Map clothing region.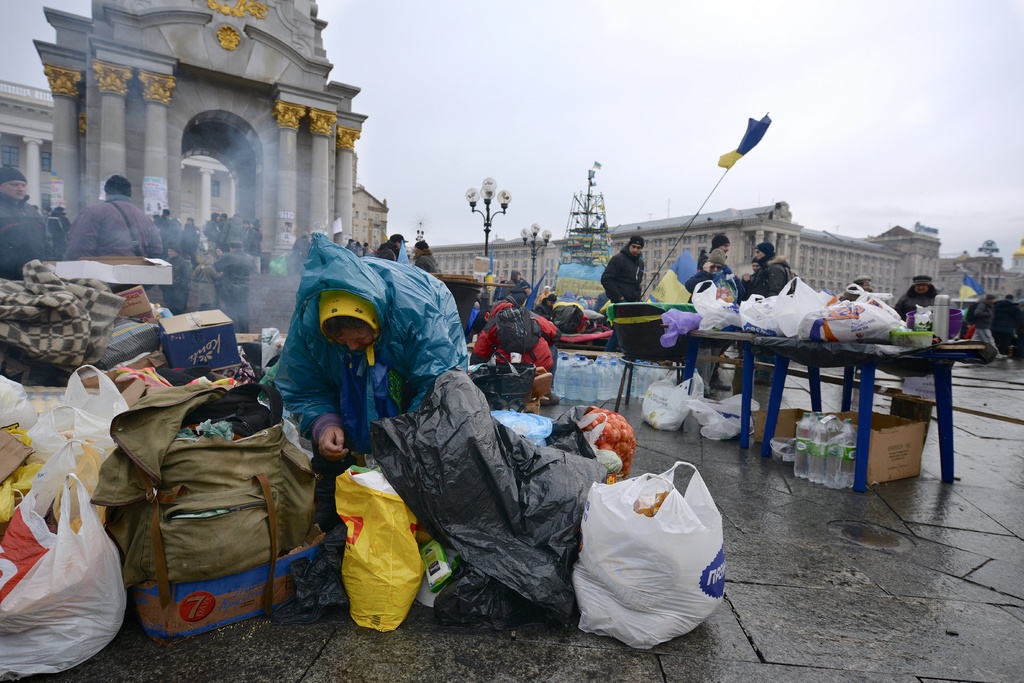
Mapped to 600:248:643:308.
